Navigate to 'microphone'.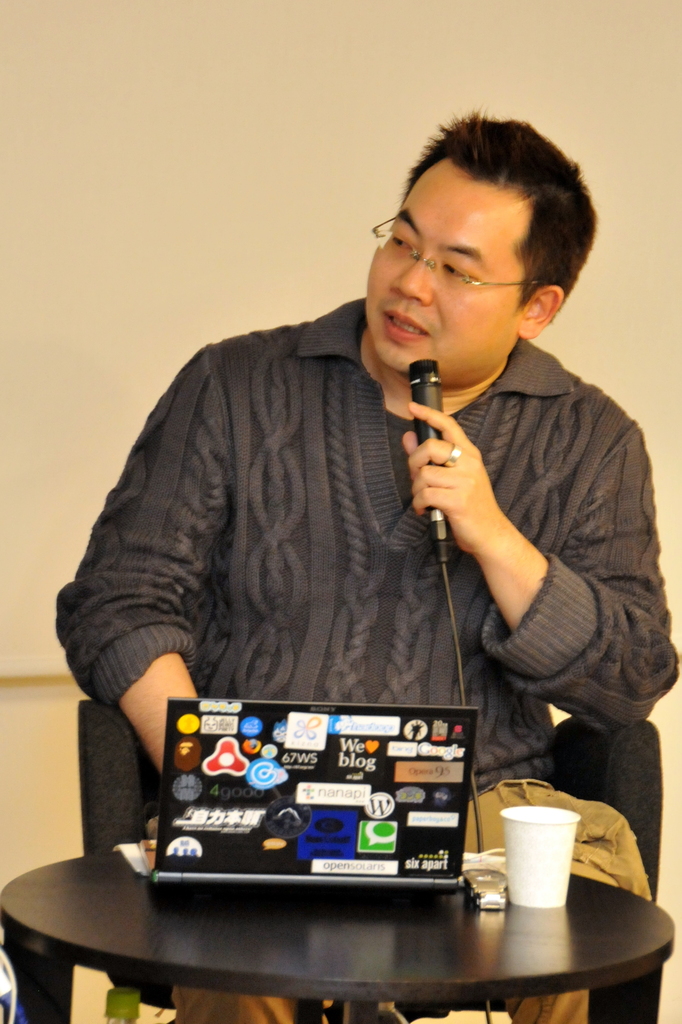
Navigation target: [x1=407, y1=356, x2=449, y2=564].
